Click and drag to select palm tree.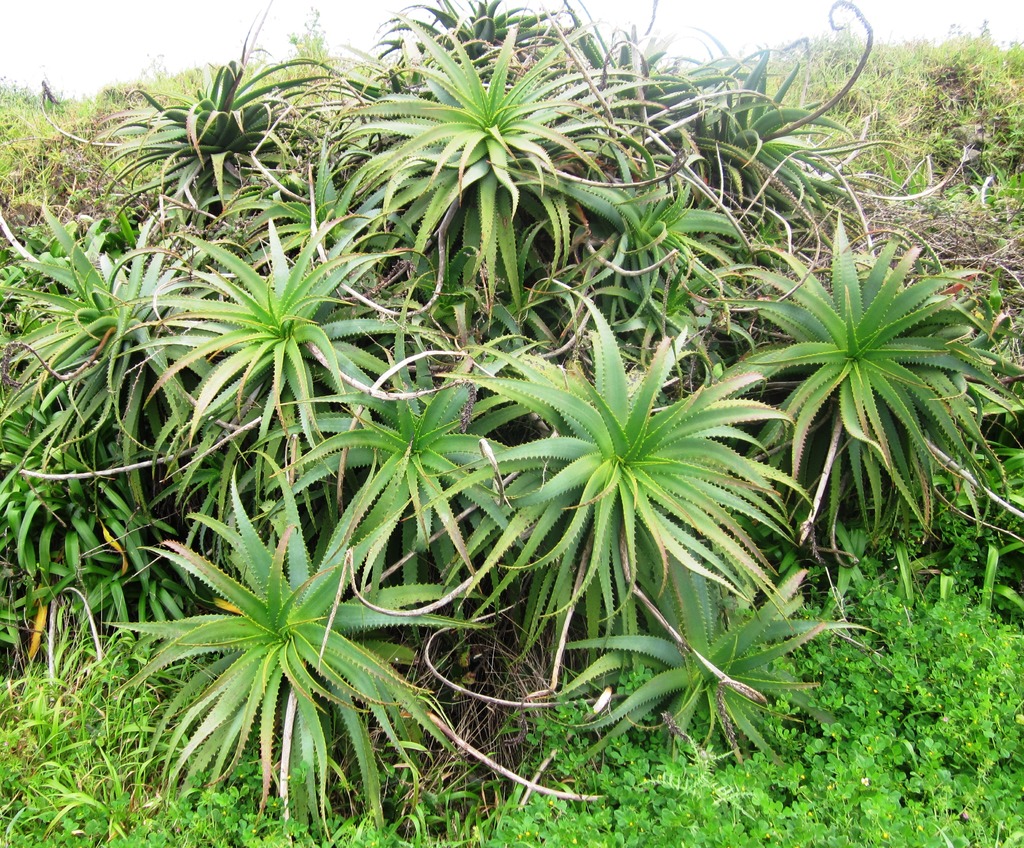
Selection: (left=136, top=73, right=285, bottom=194).
